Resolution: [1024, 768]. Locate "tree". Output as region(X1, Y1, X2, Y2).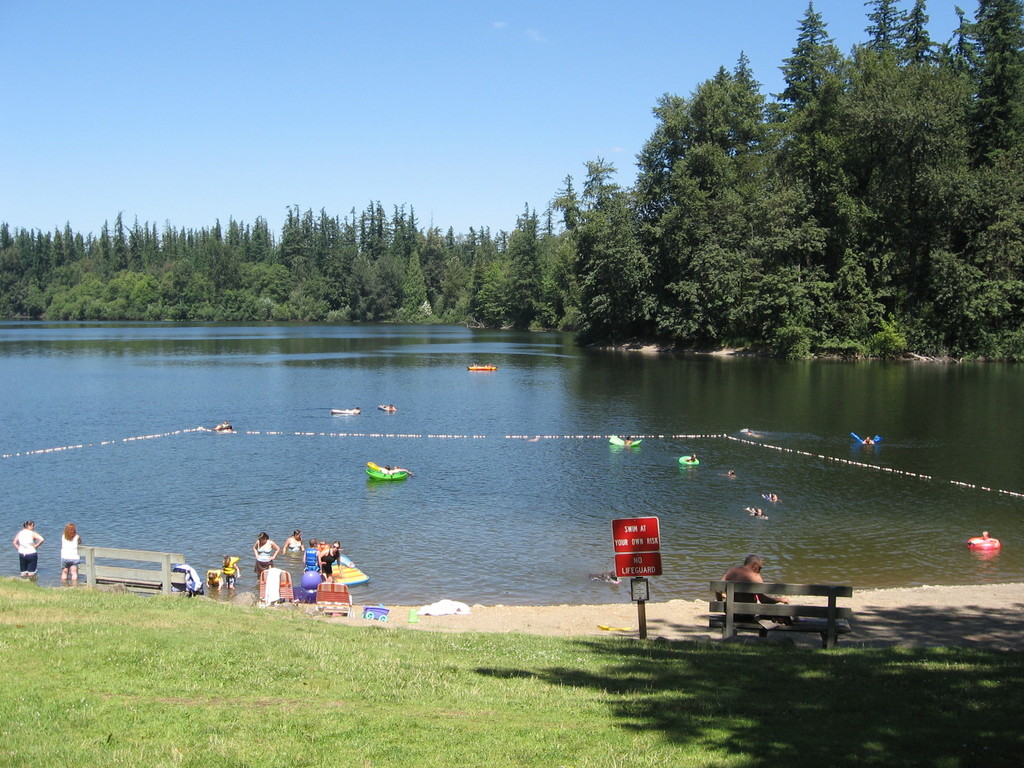
region(902, 0, 932, 70).
